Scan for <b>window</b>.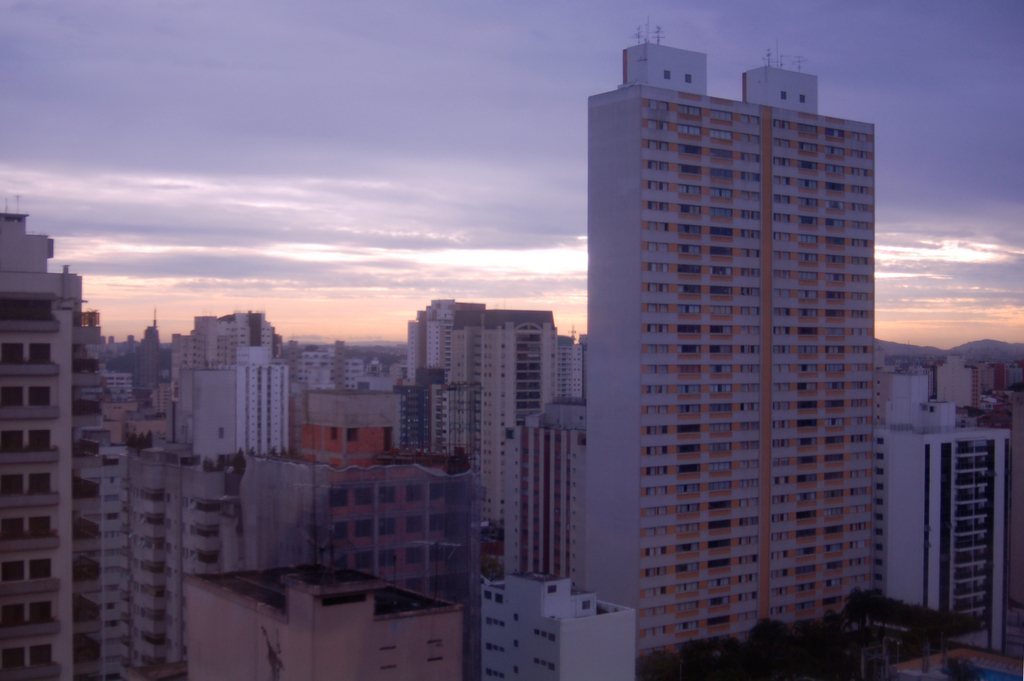
Scan result: locate(774, 365, 790, 372).
